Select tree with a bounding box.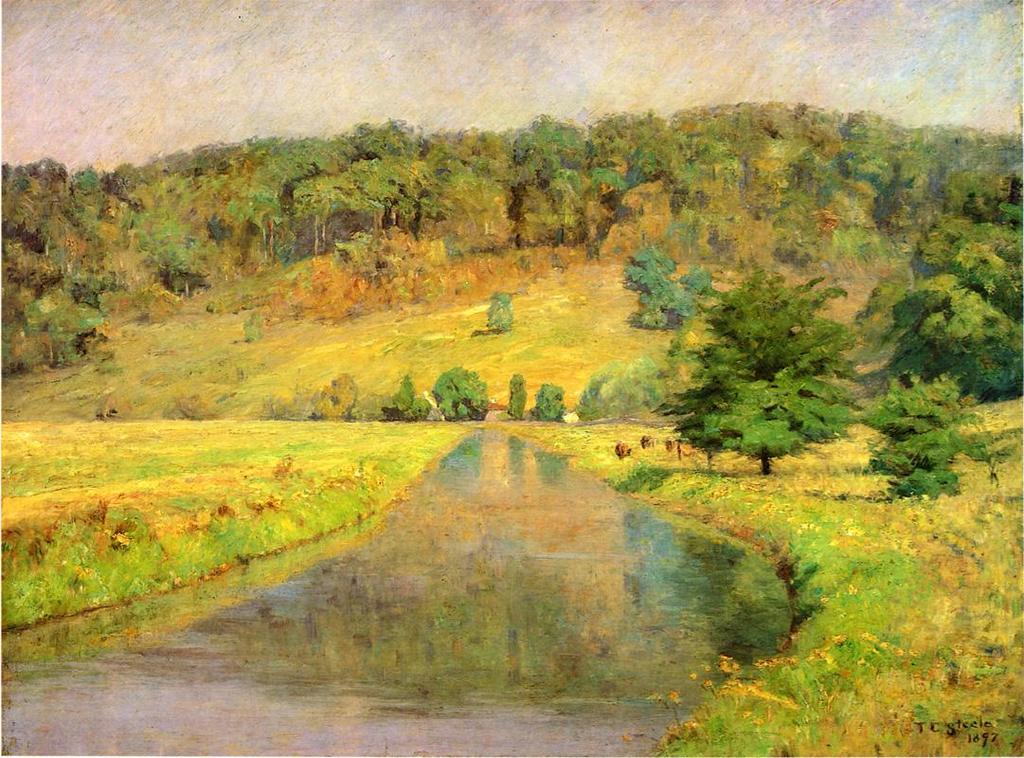
pyautogui.locateOnScreen(615, 235, 713, 331).
